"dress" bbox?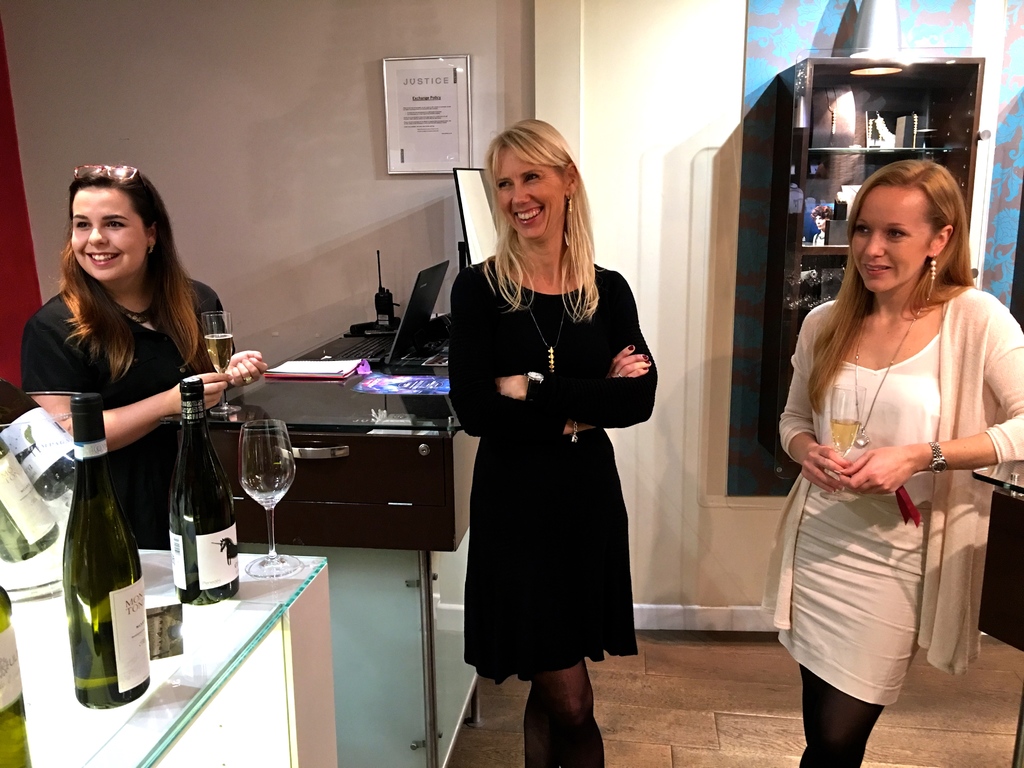
777:305:945:708
